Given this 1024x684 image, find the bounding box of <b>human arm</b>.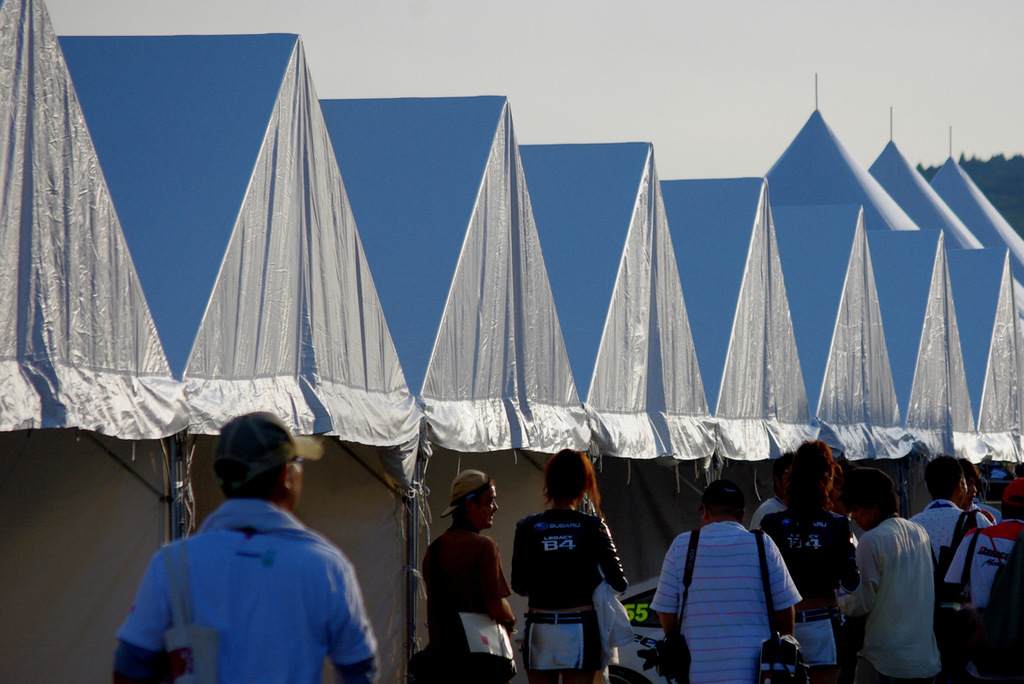
box=[315, 546, 381, 683].
